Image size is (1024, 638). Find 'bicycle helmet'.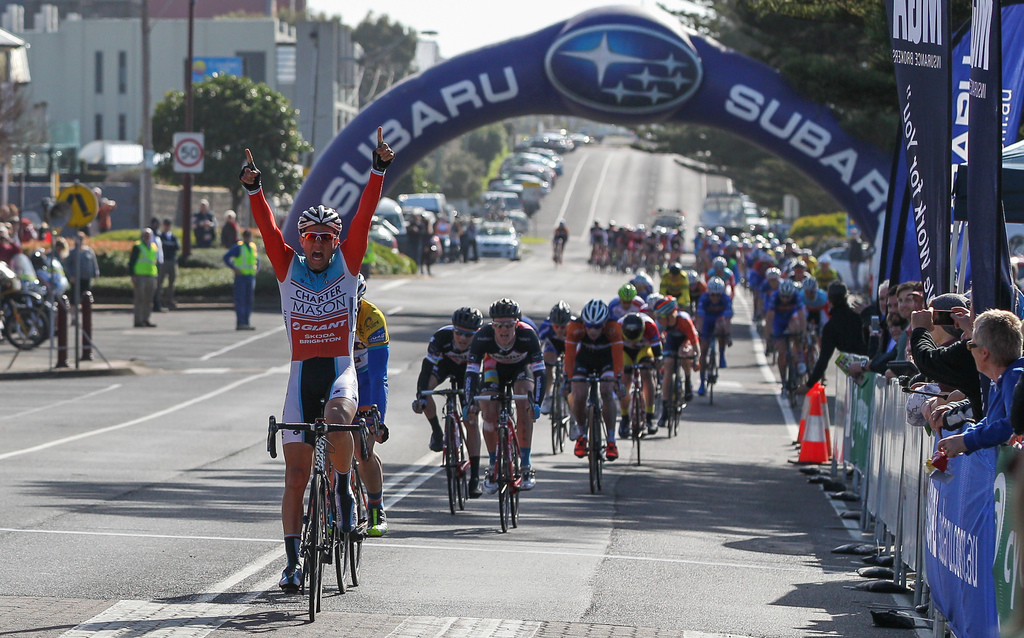
580,299,607,325.
